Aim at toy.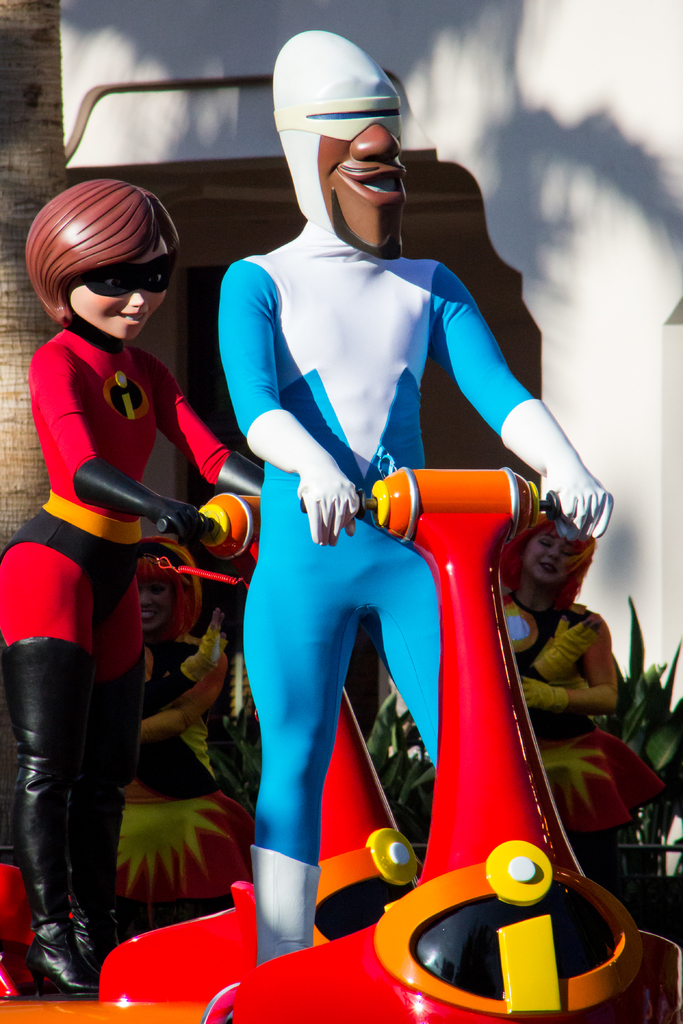
Aimed at Rect(213, 29, 618, 966).
